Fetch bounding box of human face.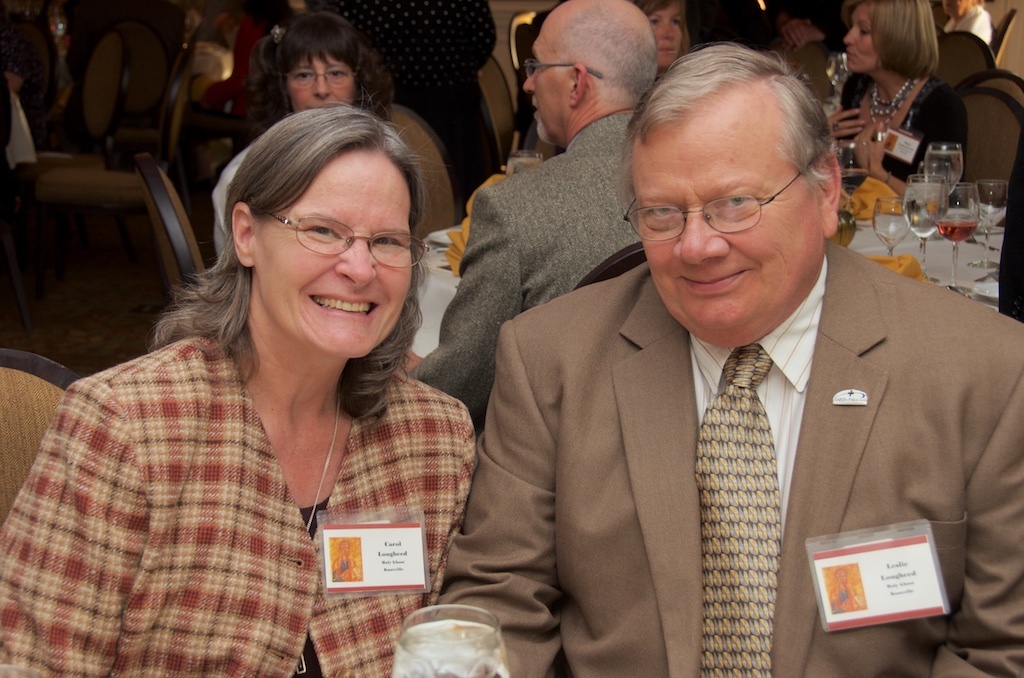
Bbox: Rect(296, 55, 353, 114).
